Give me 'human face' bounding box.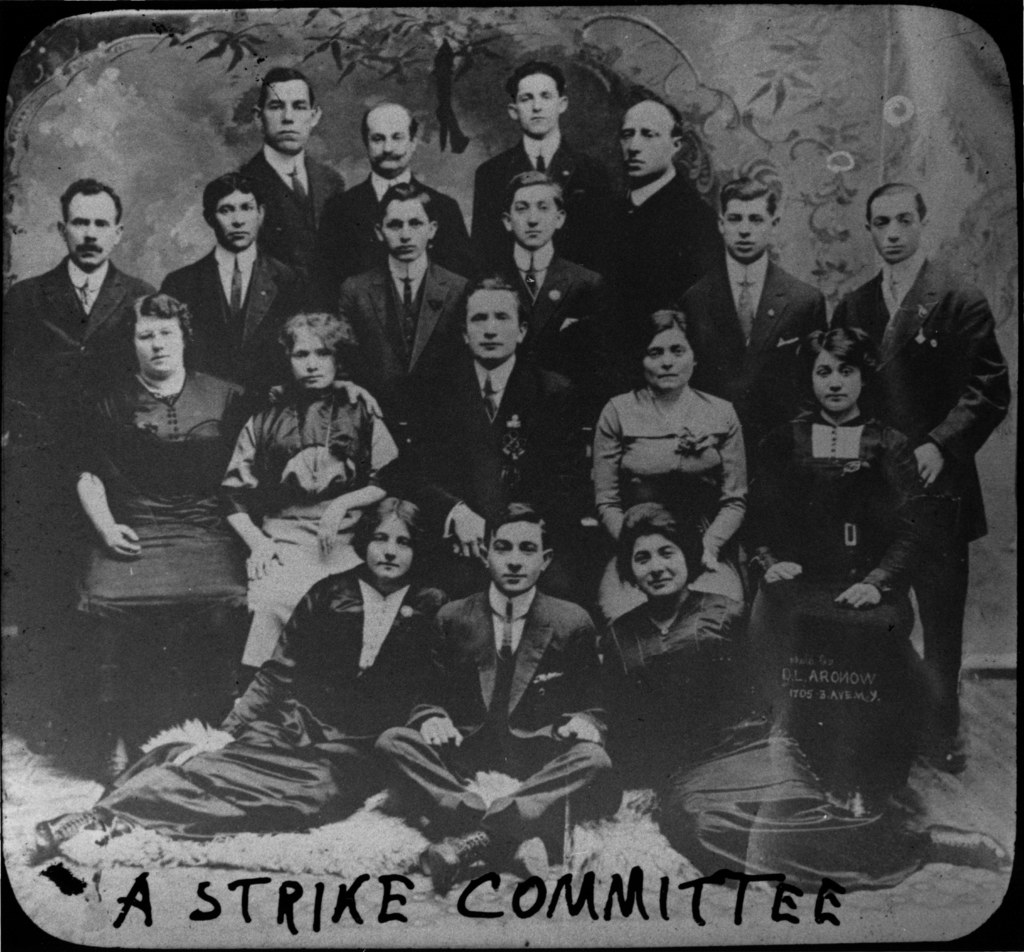
crop(625, 109, 666, 170).
